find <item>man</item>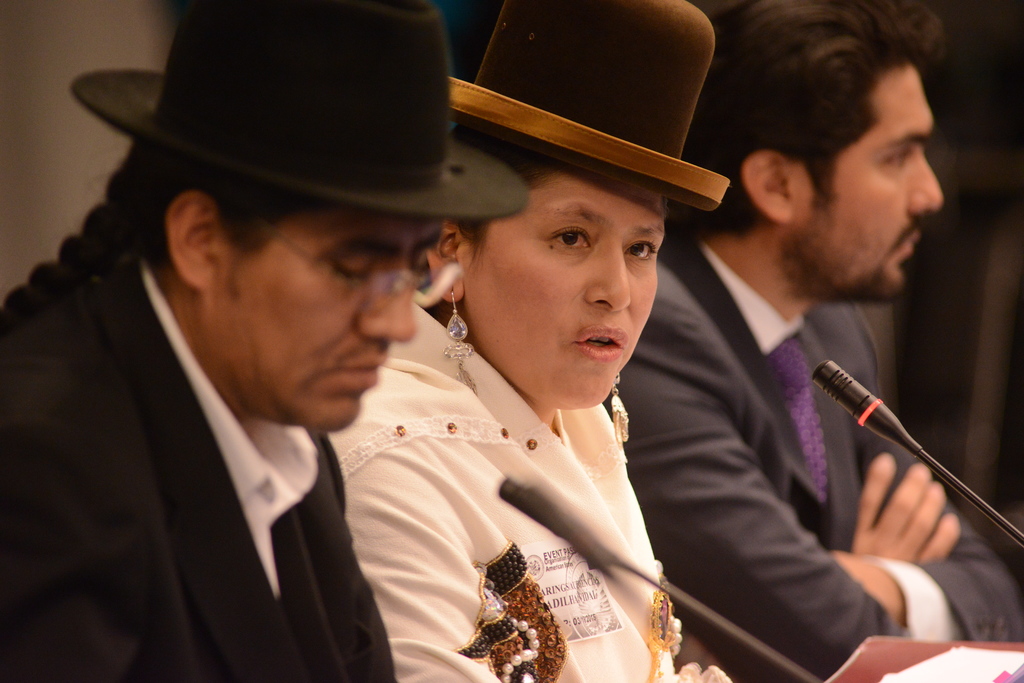
box(600, 0, 1023, 682)
